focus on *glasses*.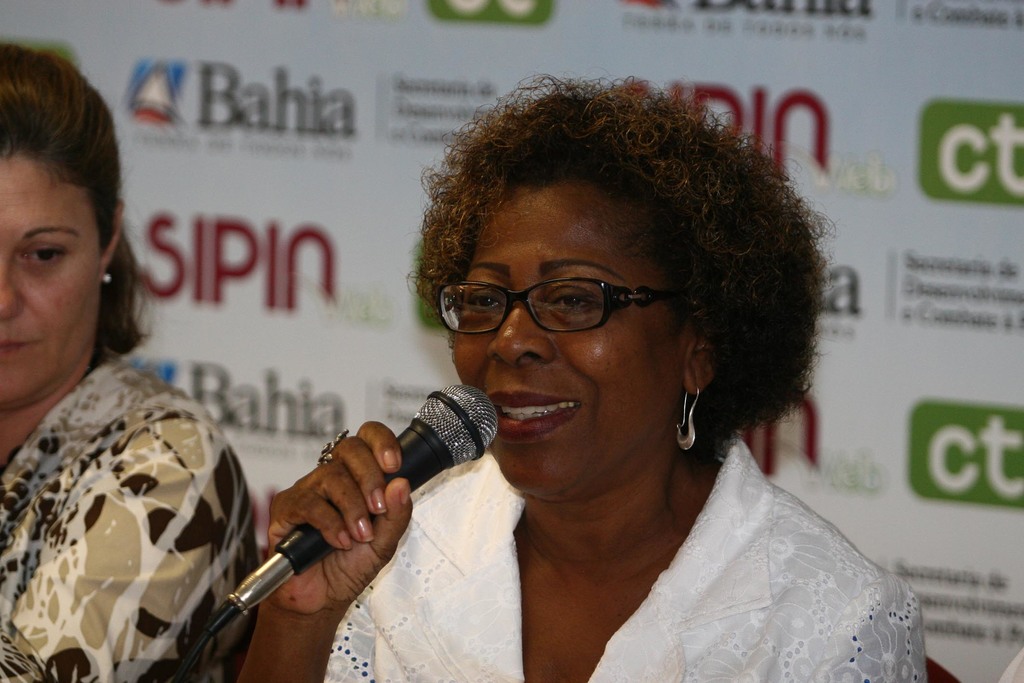
Focused at (432, 261, 702, 346).
